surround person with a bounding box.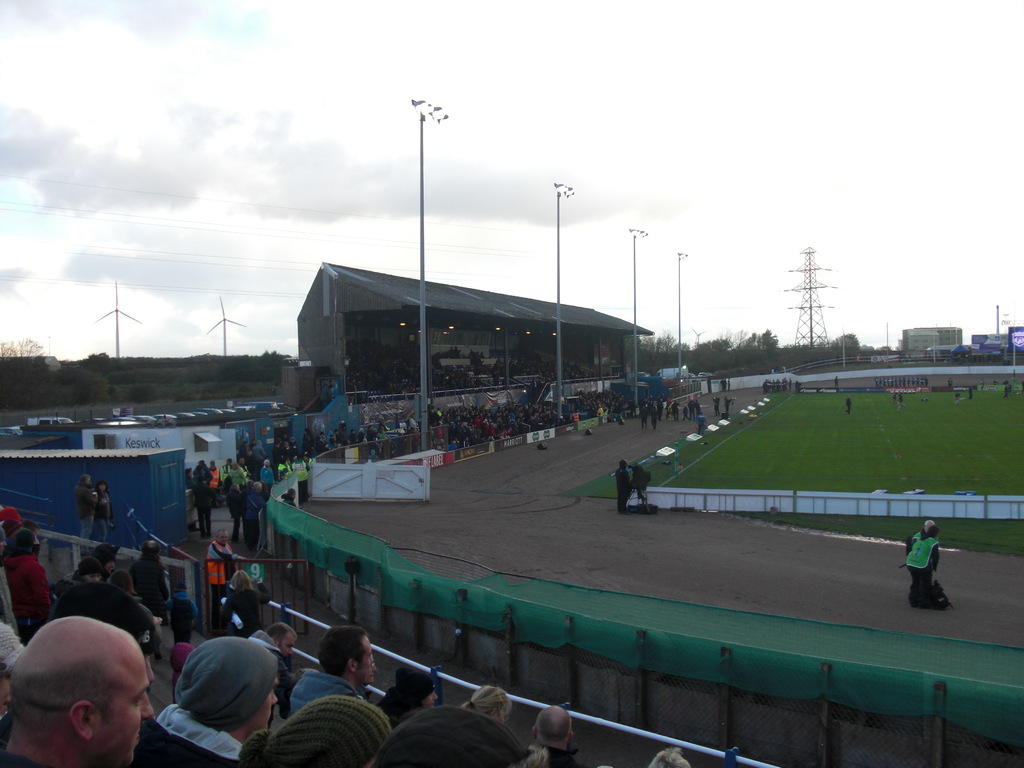
(845, 396, 852, 415).
